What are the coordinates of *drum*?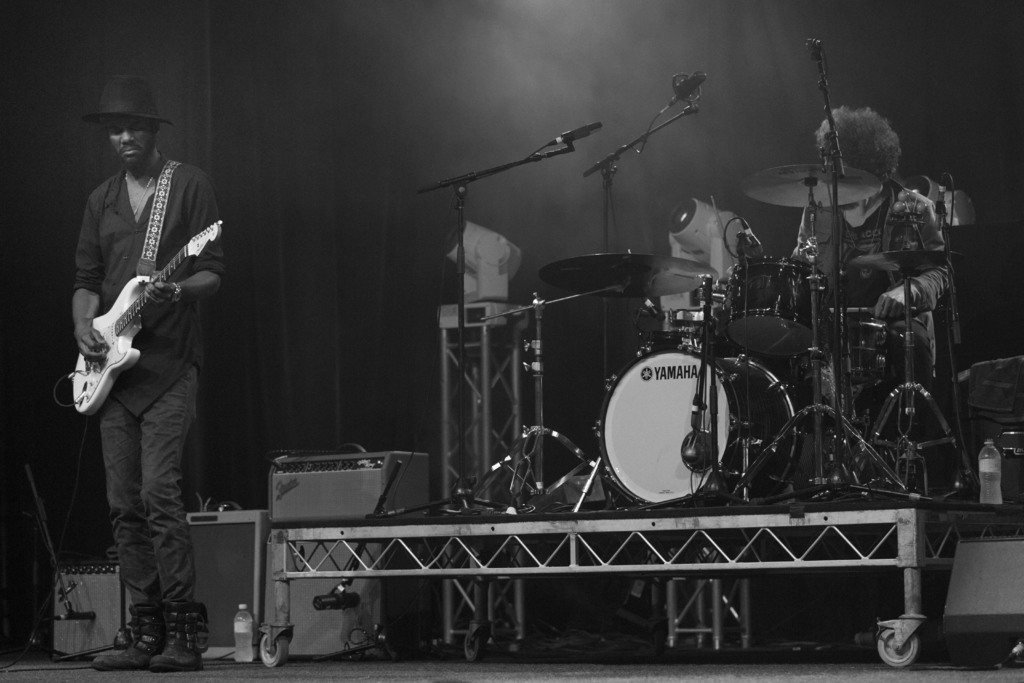
BBox(727, 256, 827, 360).
